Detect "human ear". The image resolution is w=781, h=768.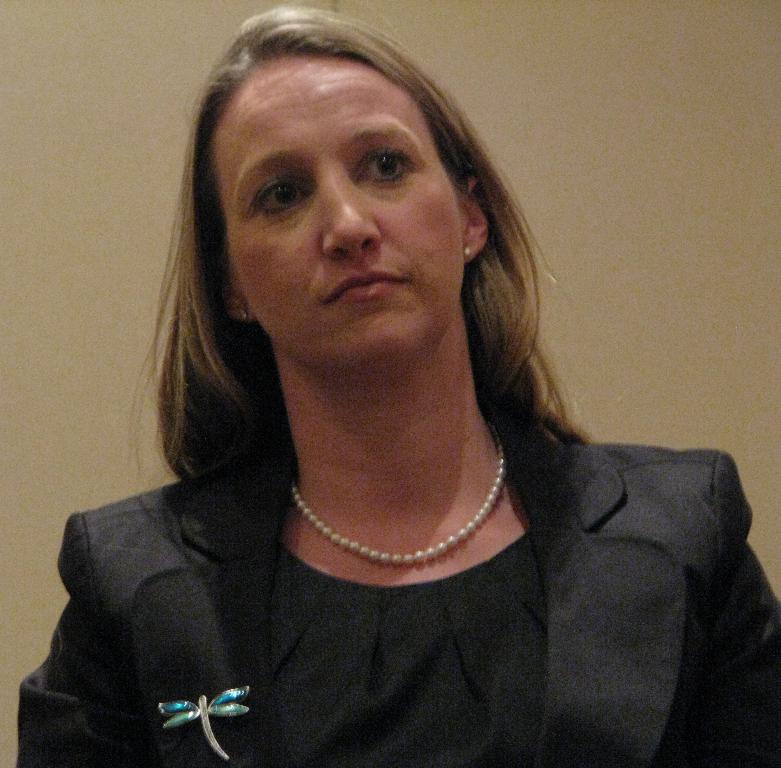
select_region(457, 185, 485, 258).
